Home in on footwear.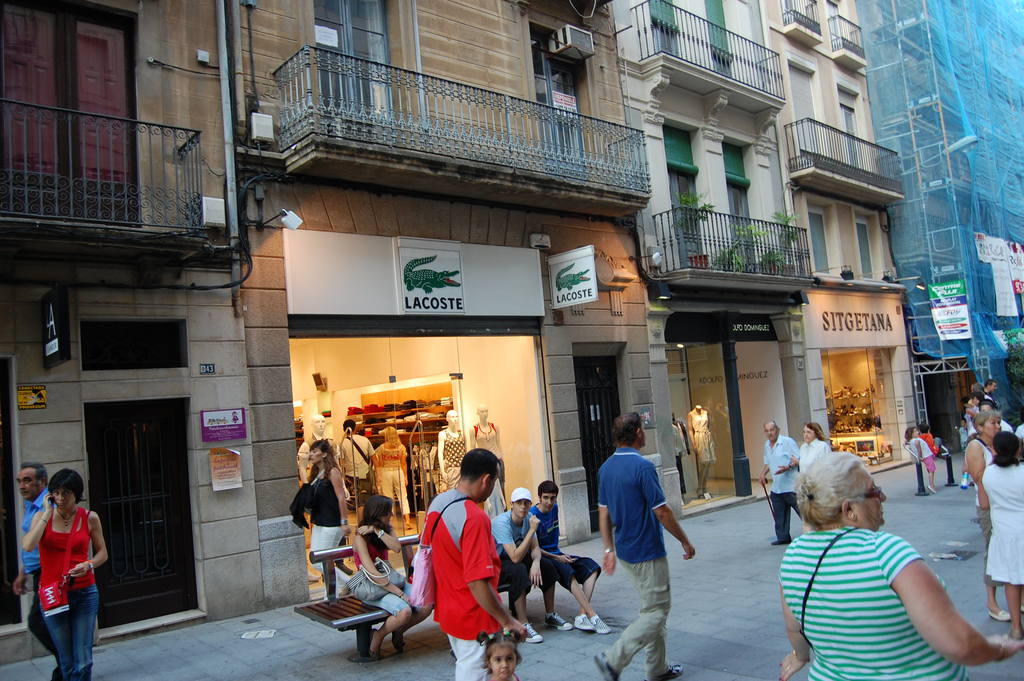
Homed in at crop(644, 662, 687, 680).
